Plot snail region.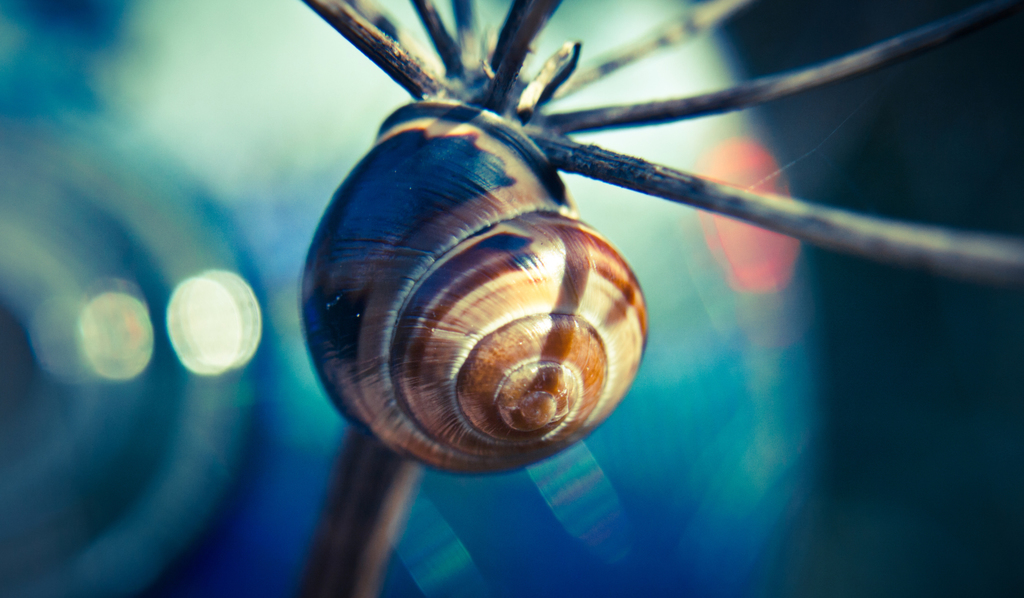
Plotted at crop(305, 0, 657, 463).
